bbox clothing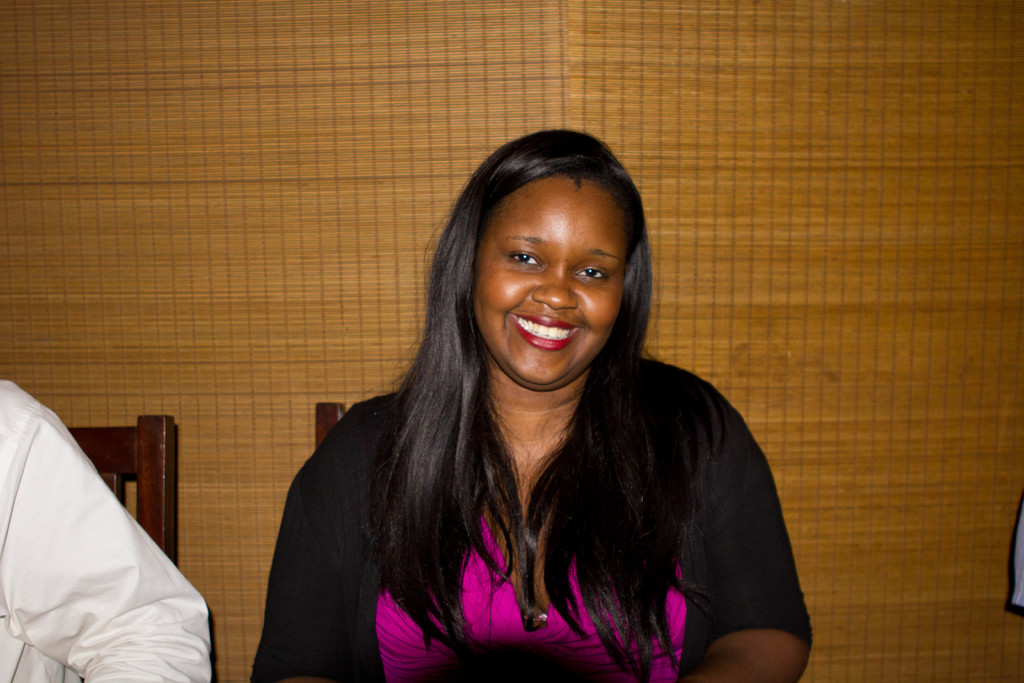
box(268, 307, 820, 666)
